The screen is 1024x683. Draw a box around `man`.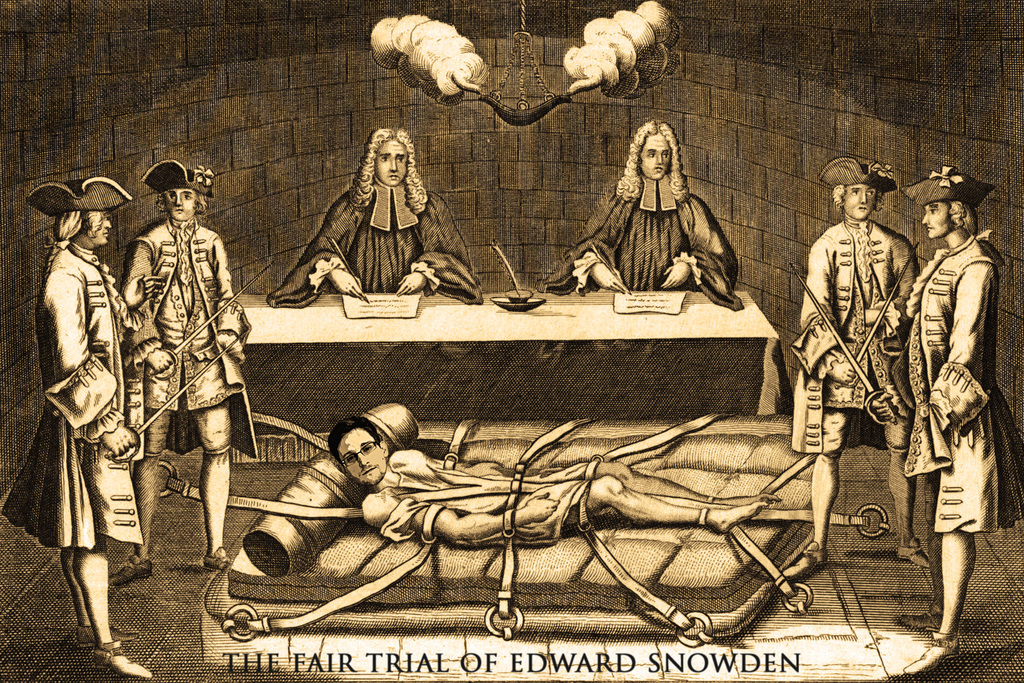
783, 153, 932, 581.
